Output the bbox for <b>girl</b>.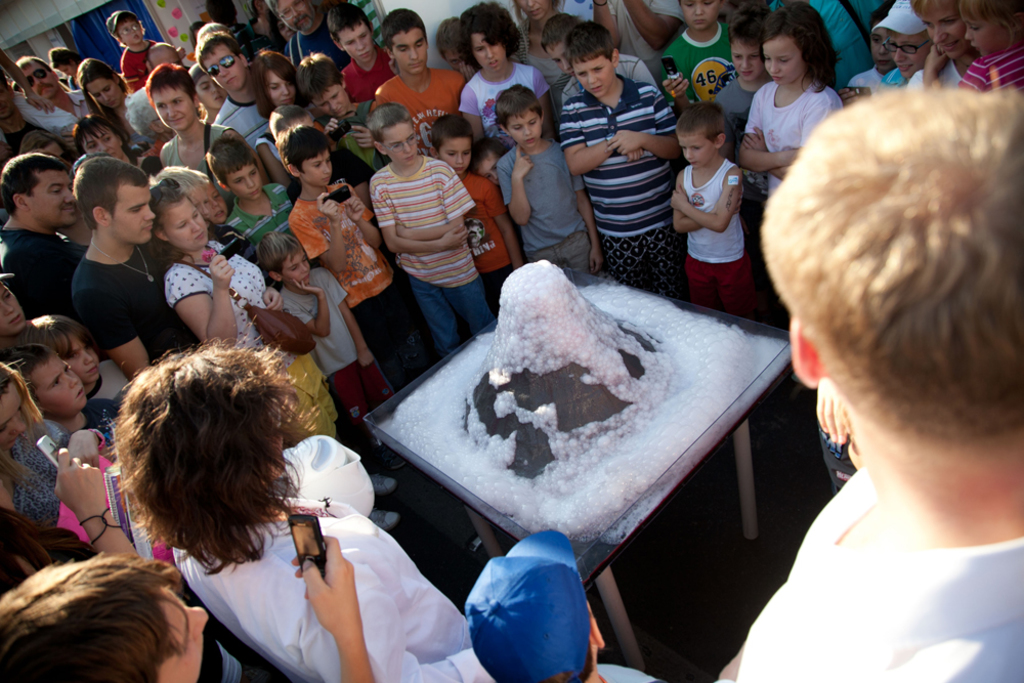
x1=84 y1=56 x2=146 y2=146.
